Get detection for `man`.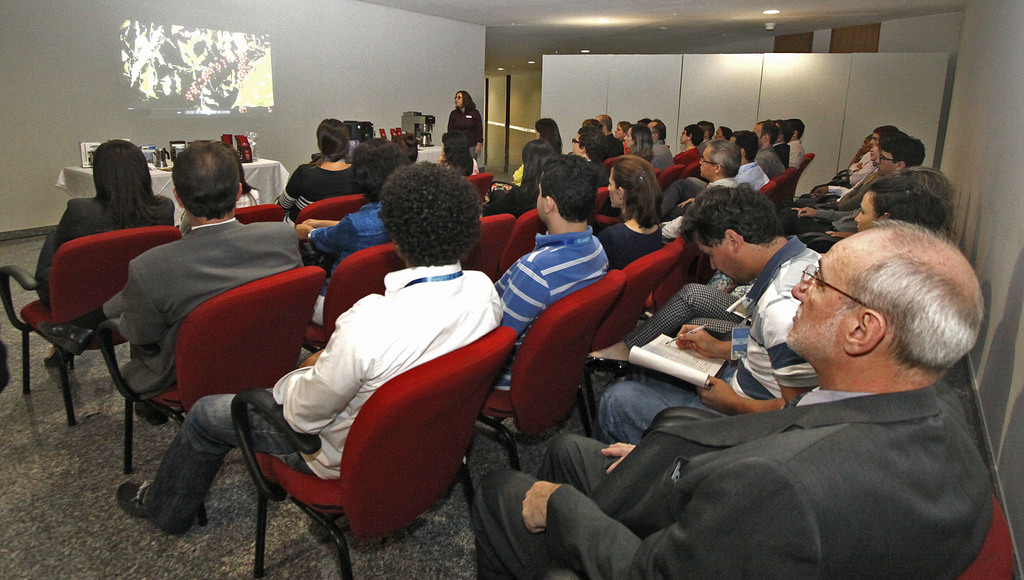
Detection: (594, 111, 617, 135).
